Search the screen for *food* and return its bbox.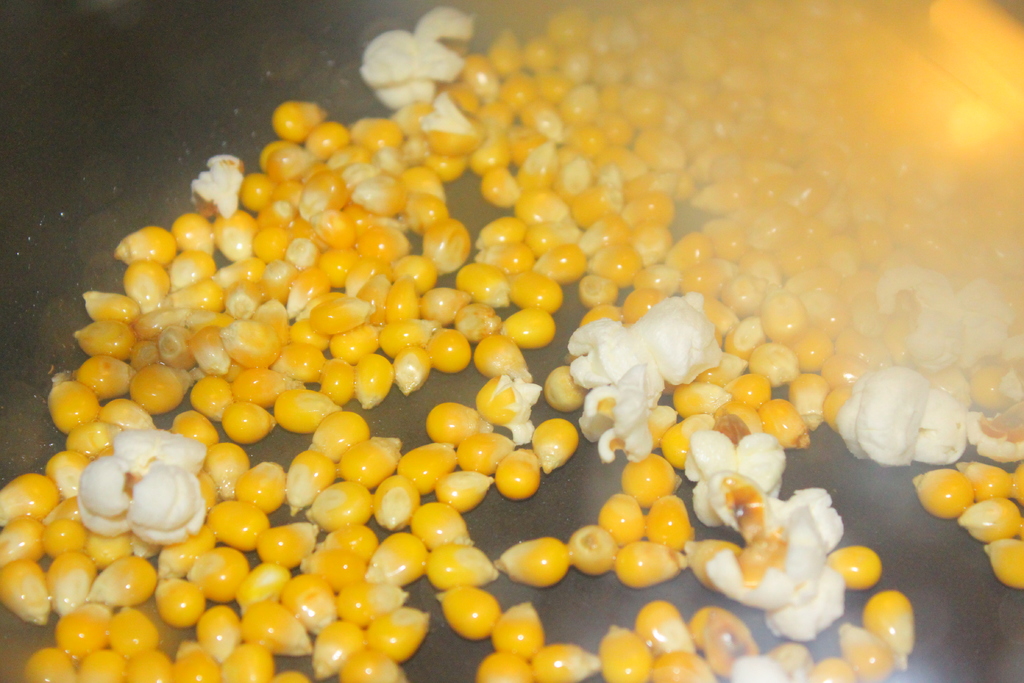
Found: box(594, 630, 653, 682).
